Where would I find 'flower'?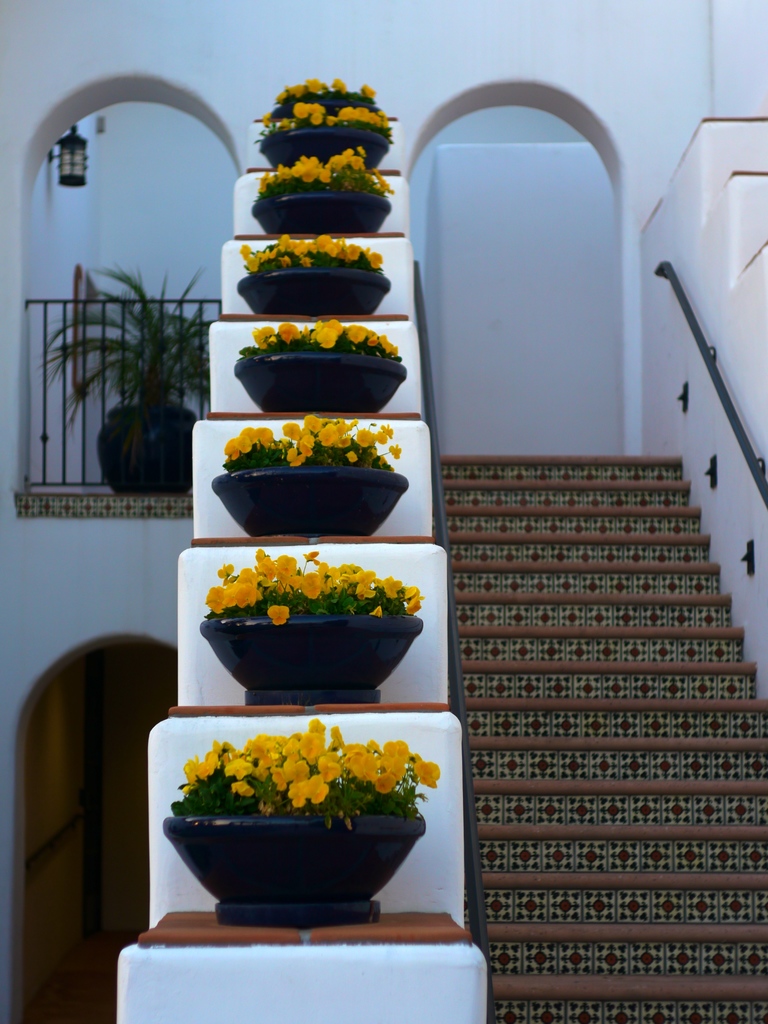
At pyautogui.locateOnScreen(233, 230, 383, 278).
